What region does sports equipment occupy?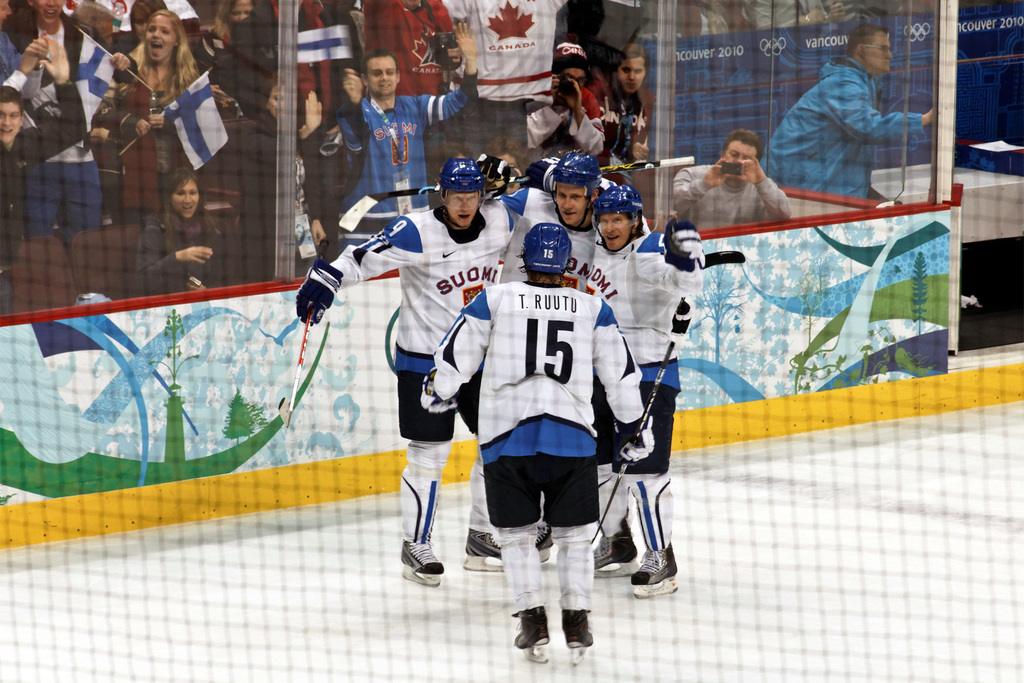
(517,217,576,280).
